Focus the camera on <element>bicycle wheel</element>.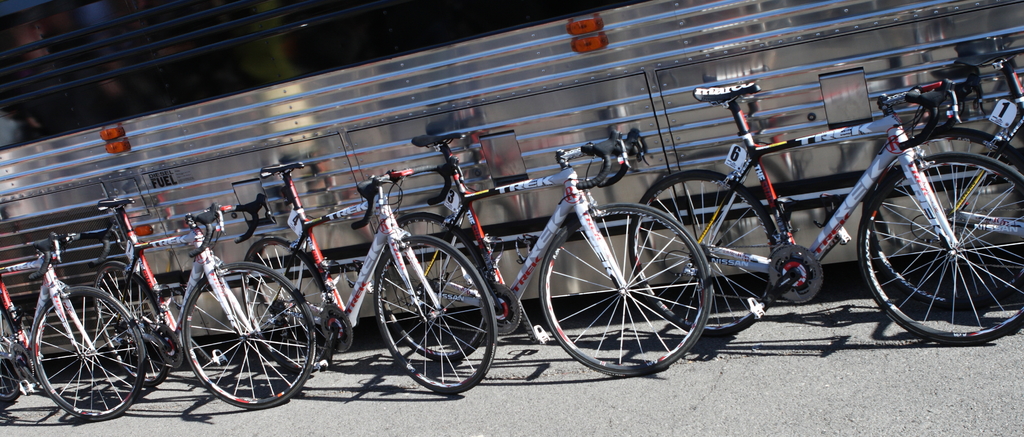
Focus region: BBox(181, 262, 318, 407).
